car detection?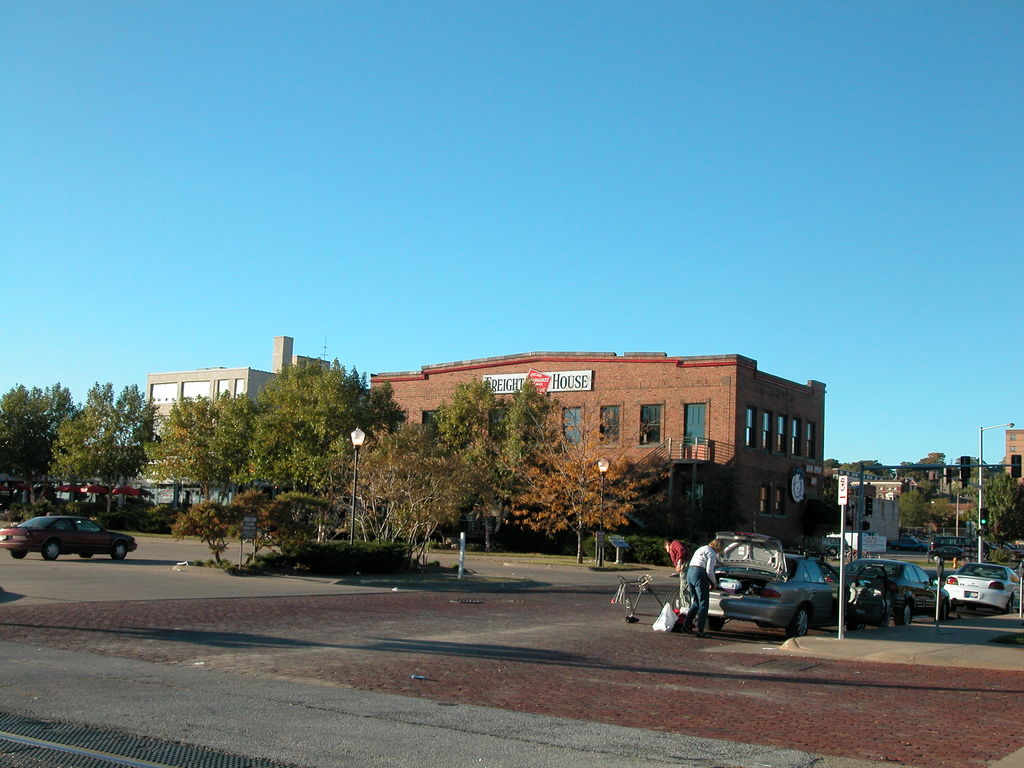
(1,515,138,563)
